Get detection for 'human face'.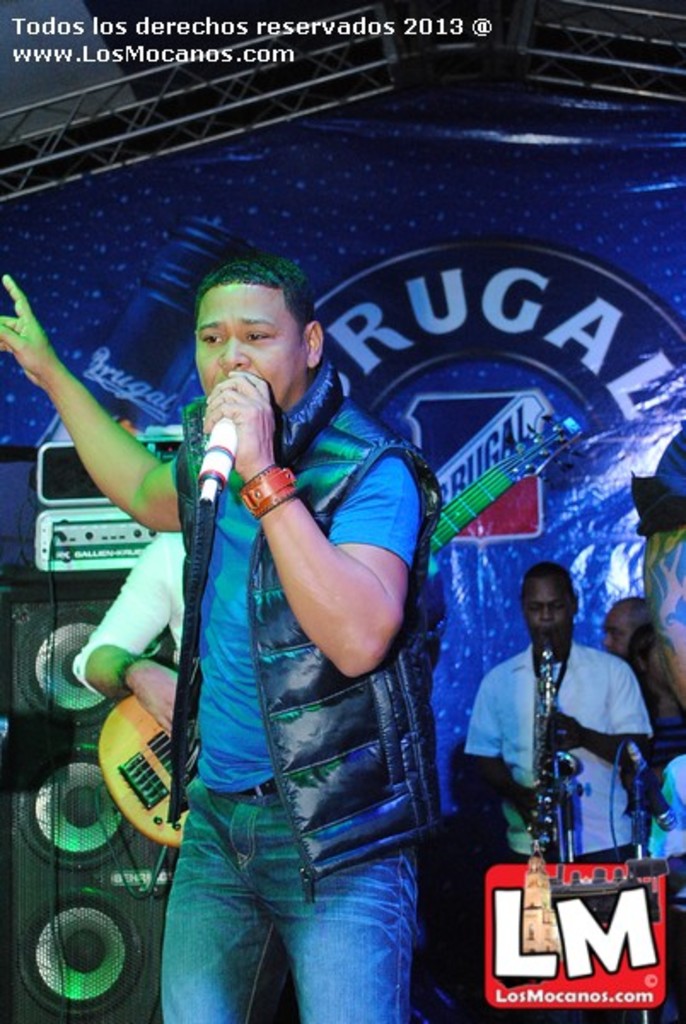
Detection: crop(604, 614, 628, 650).
